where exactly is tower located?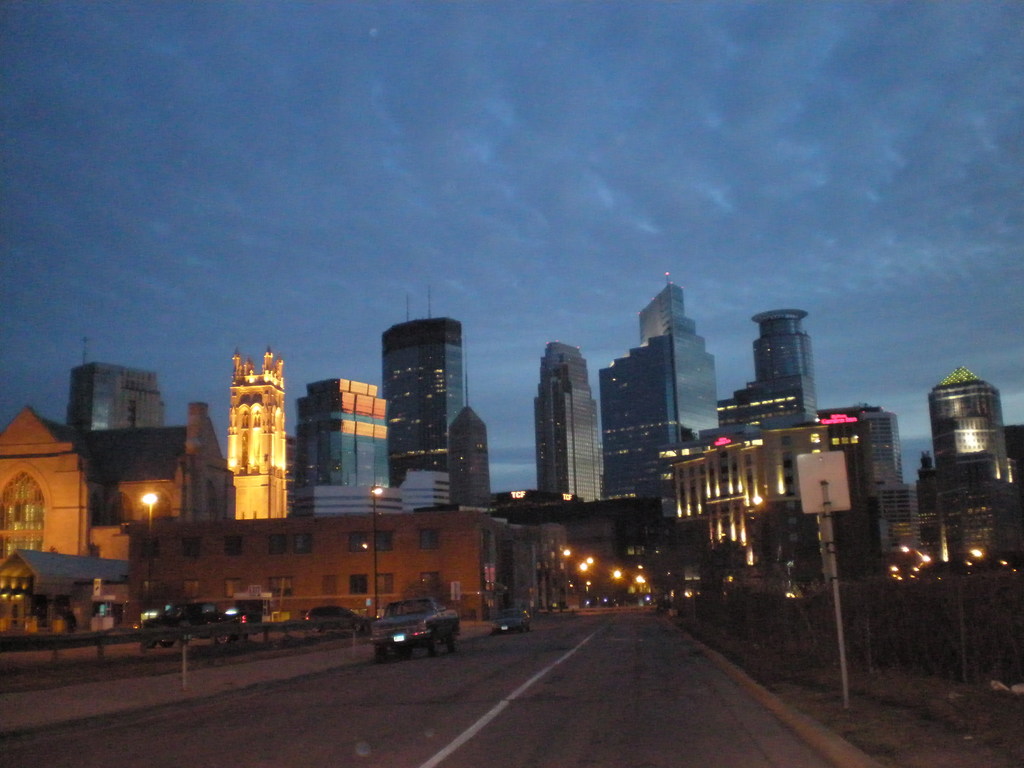
Its bounding box is {"x1": 382, "y1": 298, "x2": 469, "y2": 487}.
